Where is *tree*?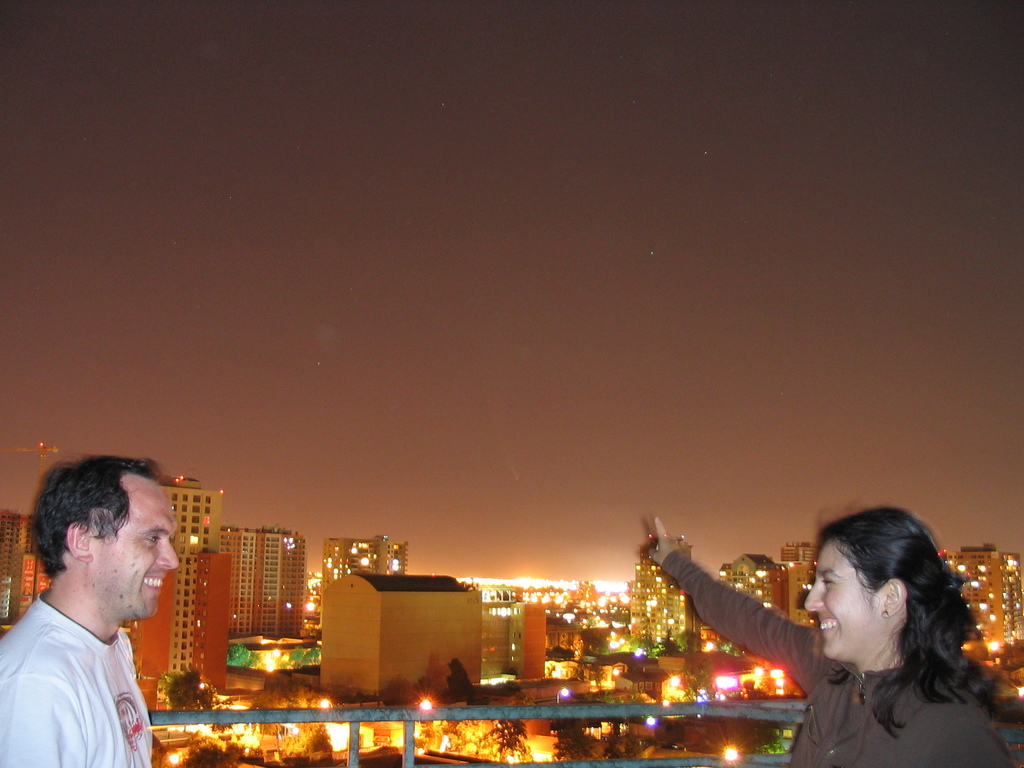
box=[300, 649, 320, 665].
